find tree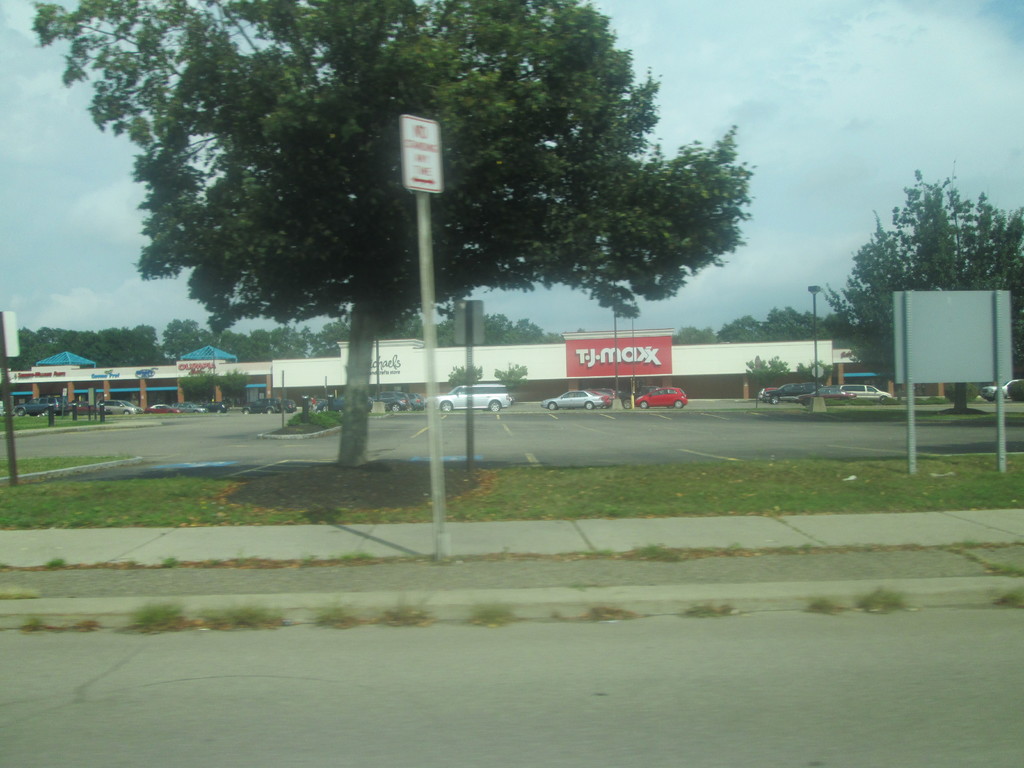
[29,0,752,477]
